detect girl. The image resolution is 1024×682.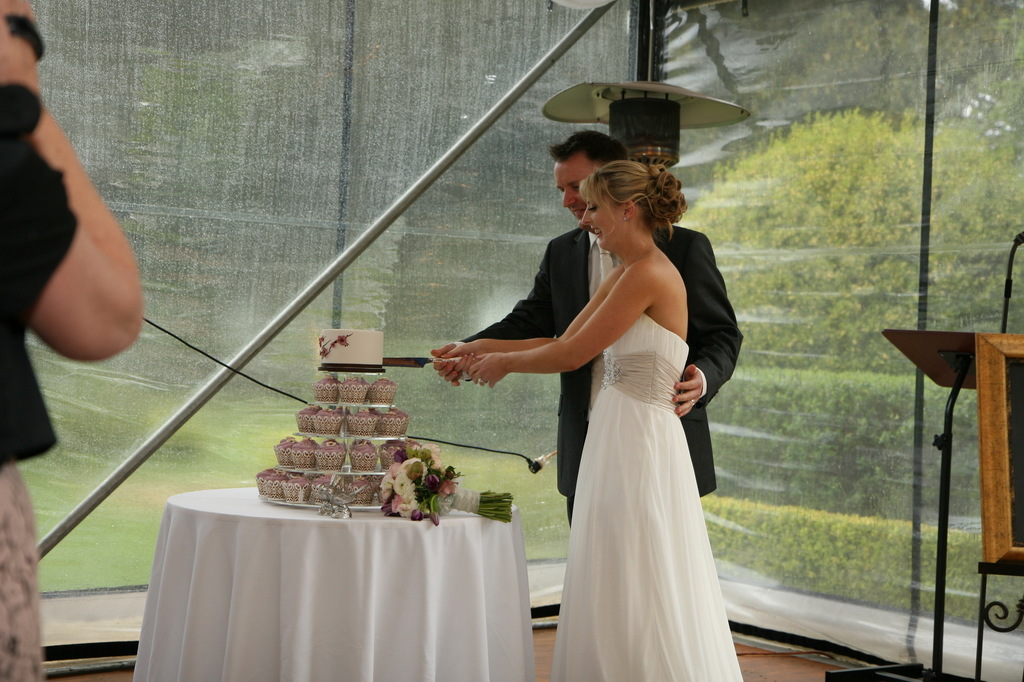
x1=462 y1=157 x2=749 y2=681.
